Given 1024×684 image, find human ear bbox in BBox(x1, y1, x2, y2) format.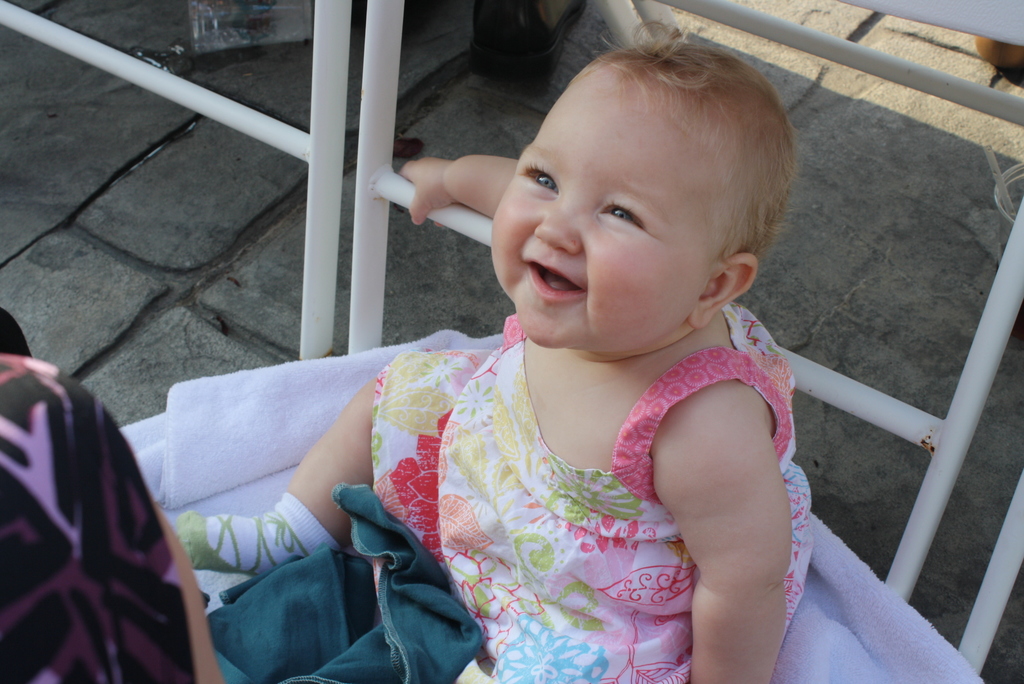
BBox(691, 254, 756, 328).
